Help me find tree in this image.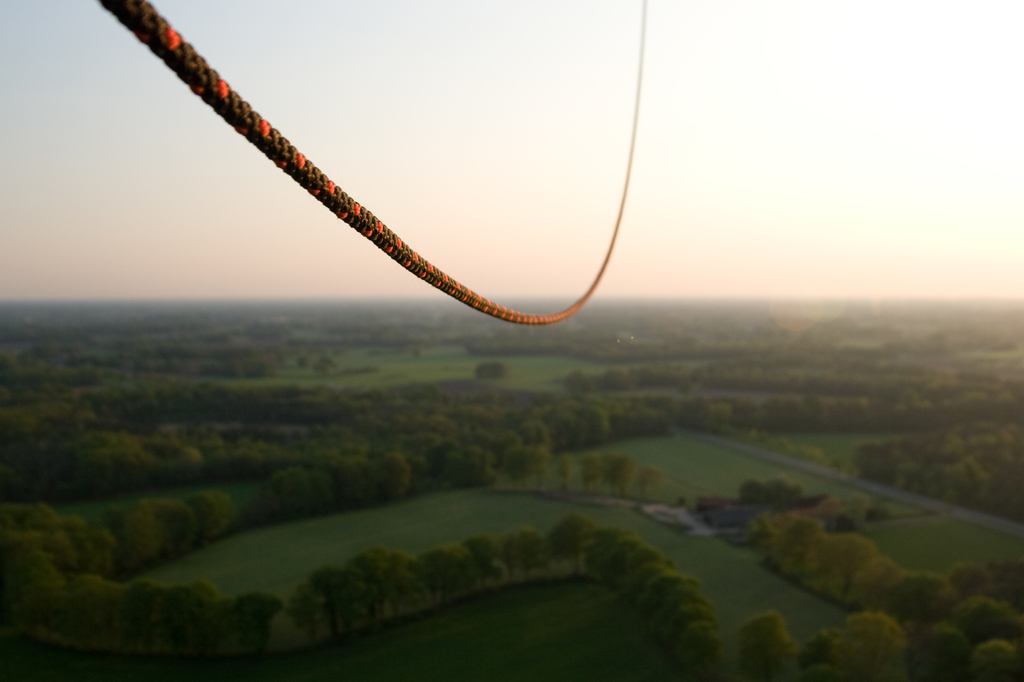
Found it: left=412, top=539, right=473, bottom=599.
